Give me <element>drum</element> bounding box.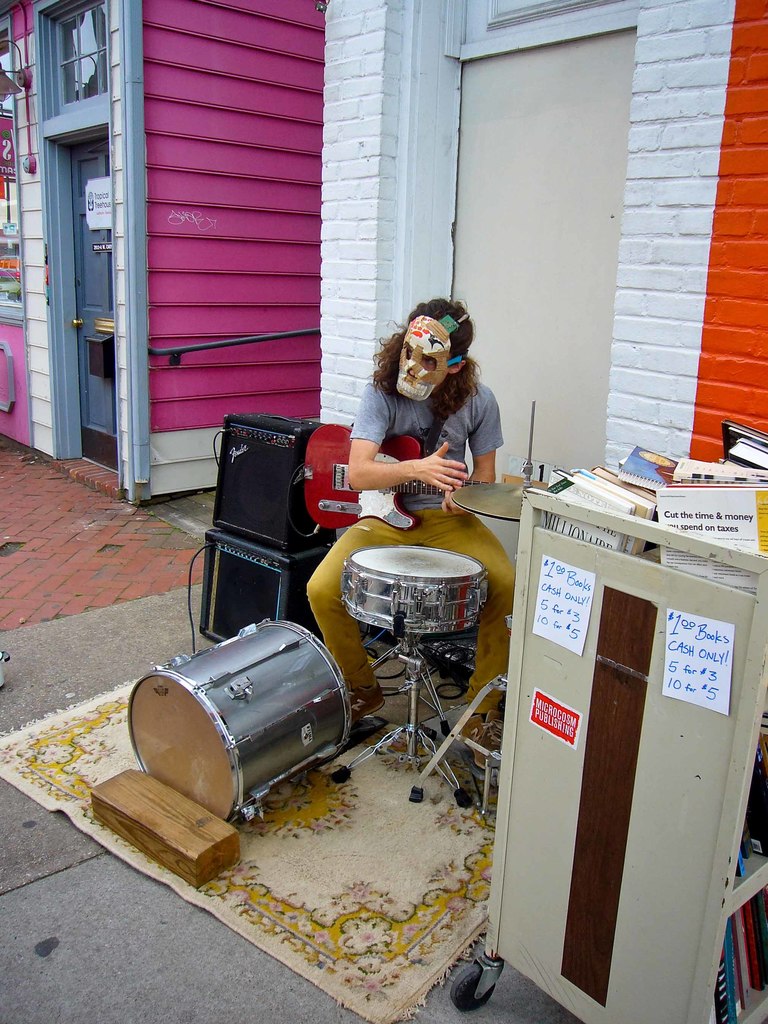
pyautogui.locateOnScreen(341, 540, 487, 644).
